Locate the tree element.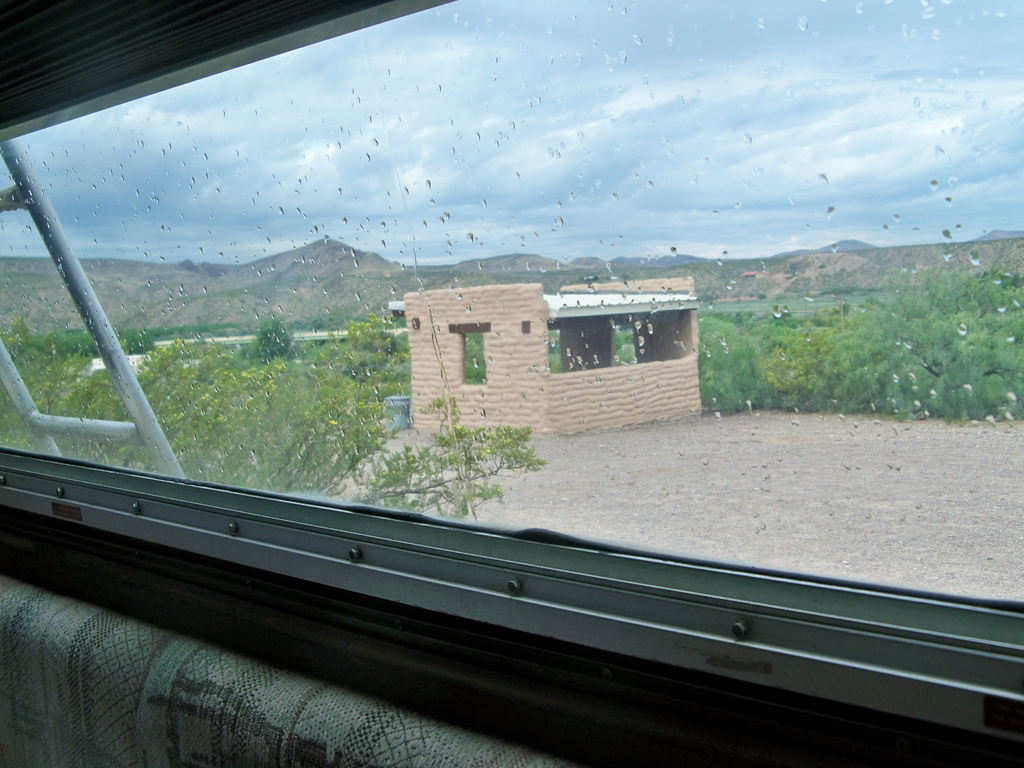
Element bbox: x1=56, y1=339, x2=542, y2=505.
